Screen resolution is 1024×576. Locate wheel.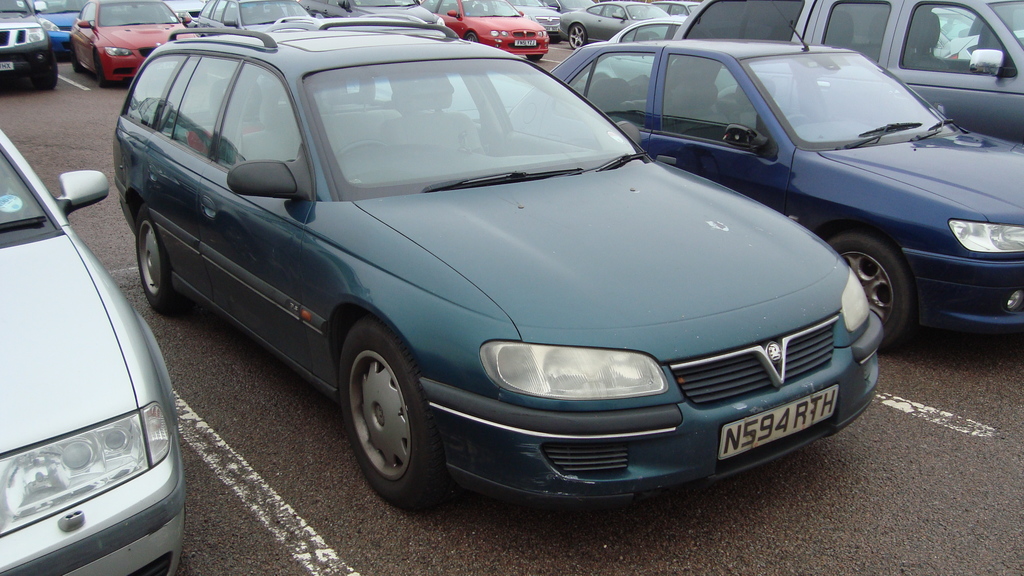
x1=335 y1=135 x2=395 y2=157.
